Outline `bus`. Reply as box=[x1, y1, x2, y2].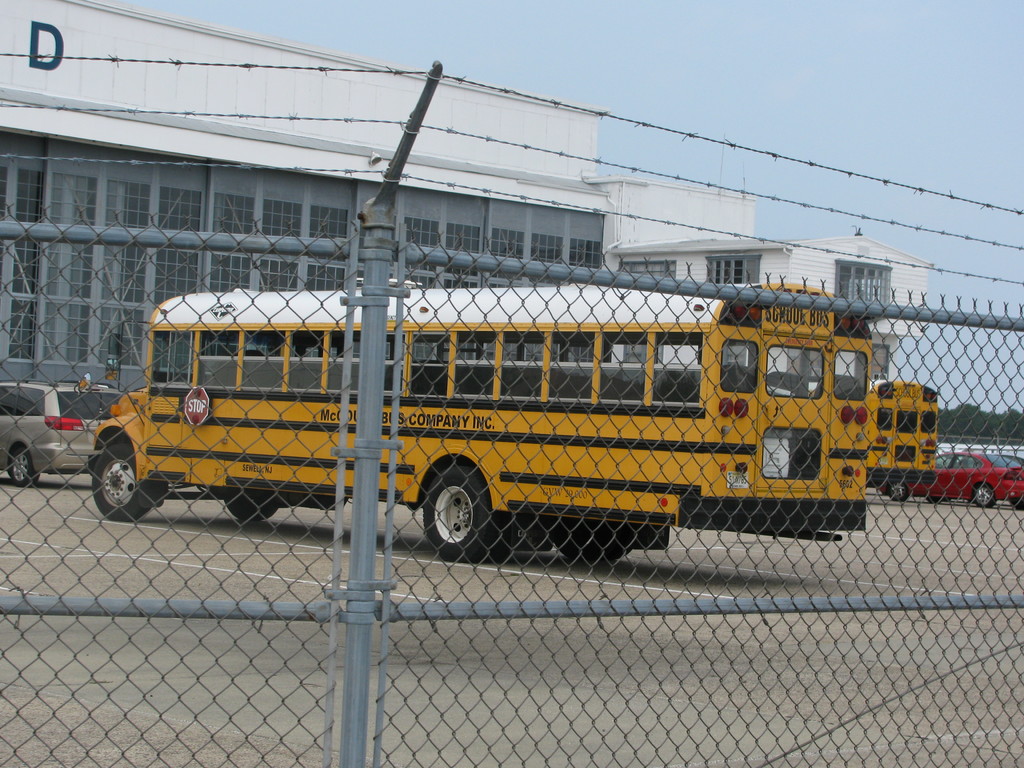
box=[68, 276, 878, 562].
